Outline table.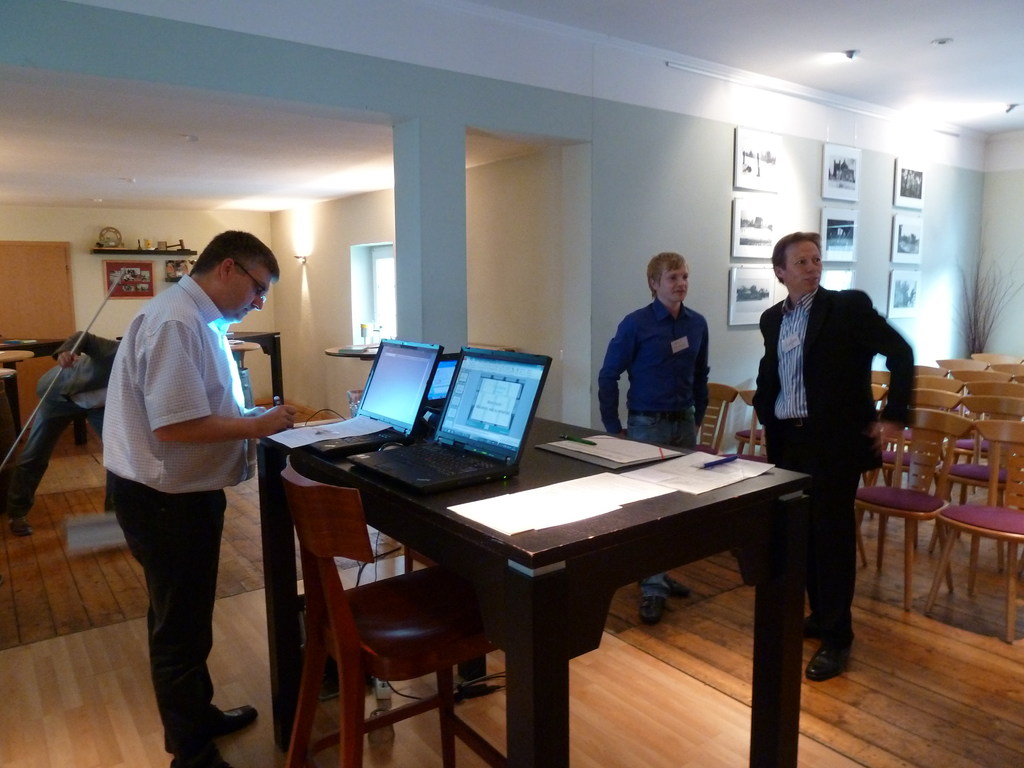
Outline: <region>321, 416, 838, 756</region>.
